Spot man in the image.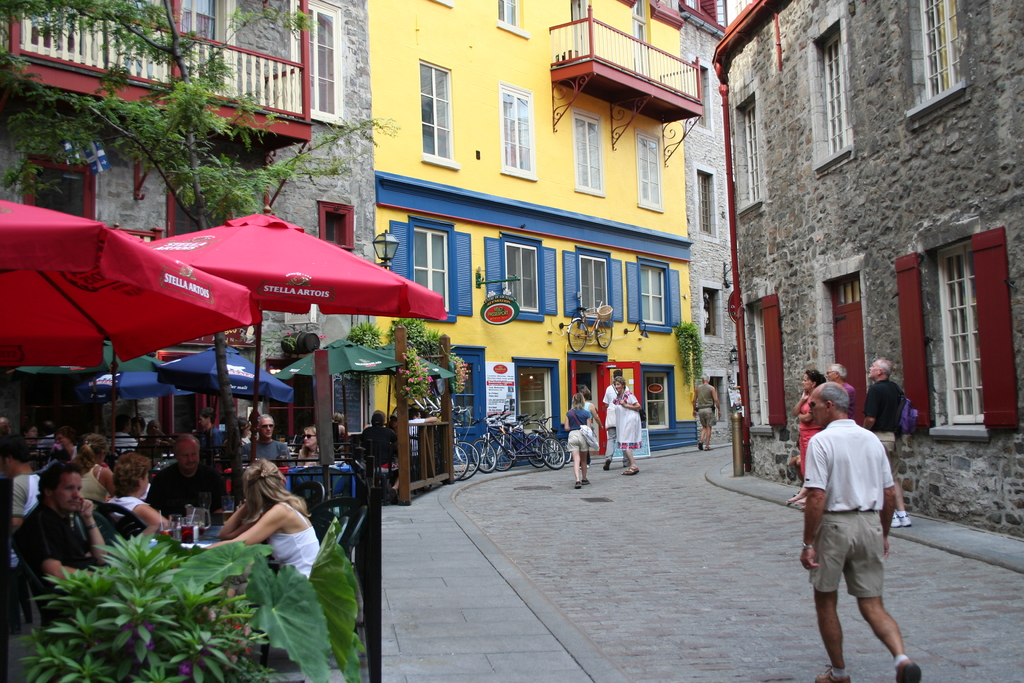
man found at (x1=598, y1=367, x2=635, y2=473).
